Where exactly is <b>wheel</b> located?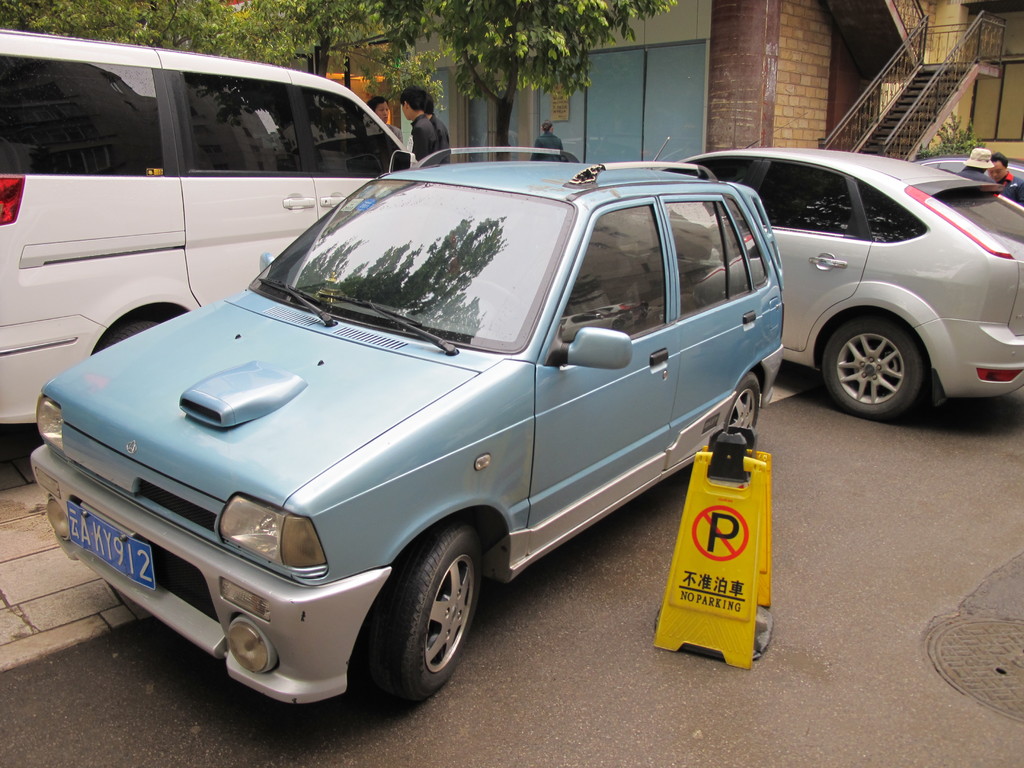
Its bounding box is <bbox>356, 538, 484, 705</bbox>.
